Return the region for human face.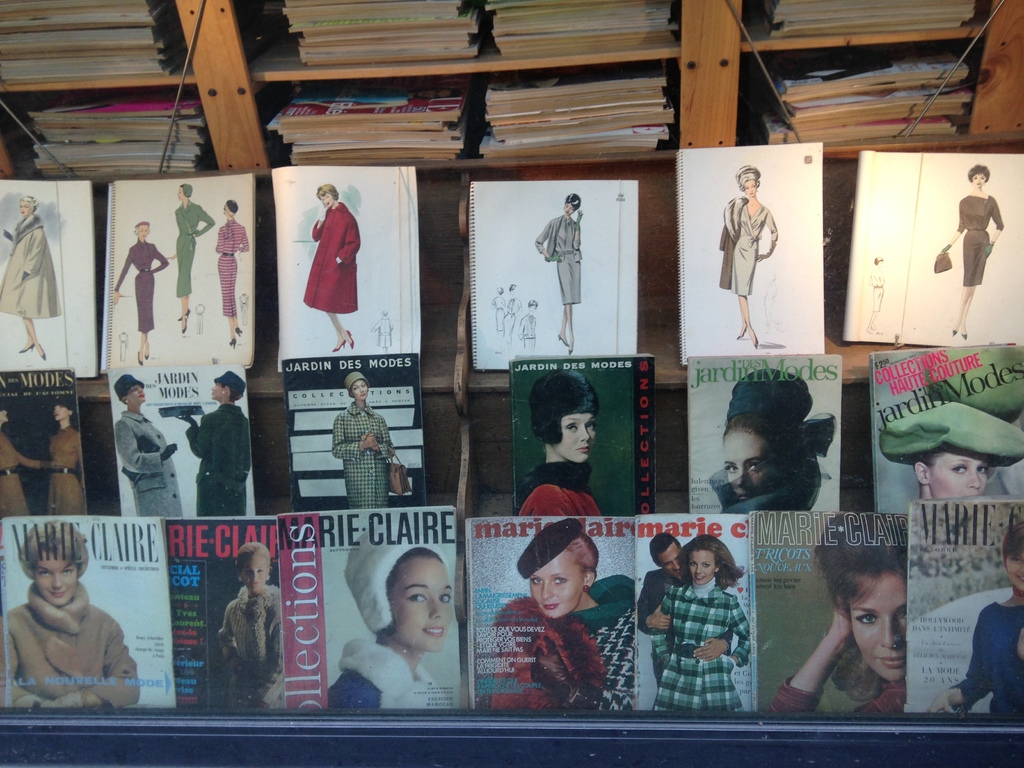
<bbox>552, 413, 596, 466</bbox>.
